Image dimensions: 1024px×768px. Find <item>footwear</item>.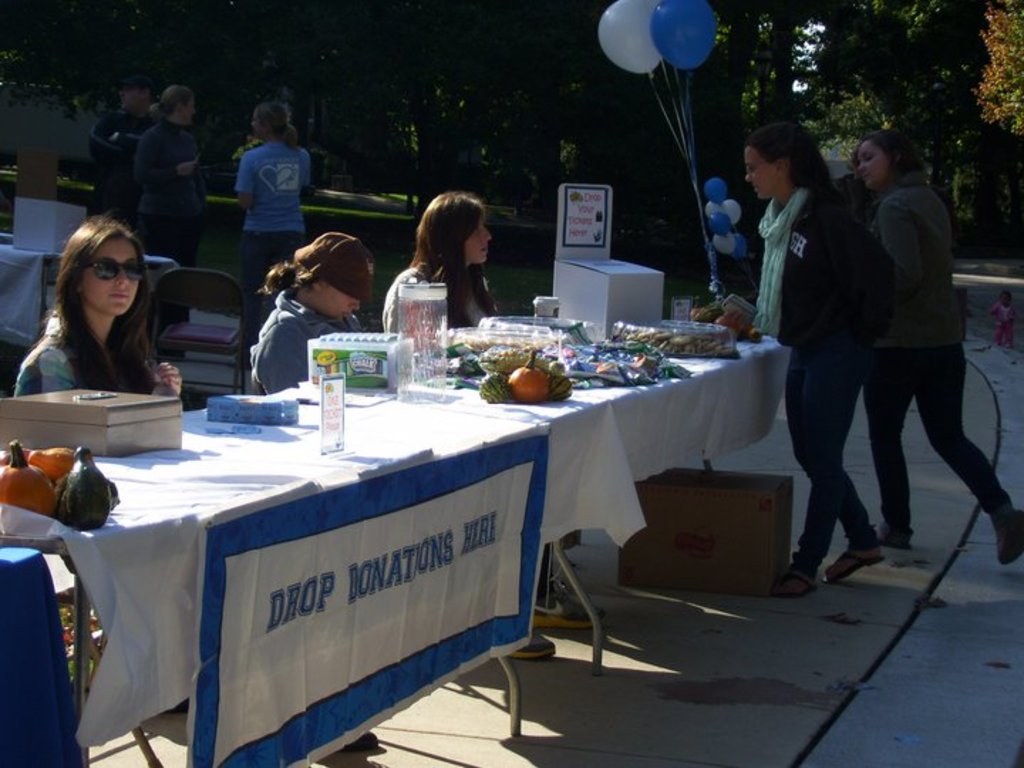
(left=509, top=624, right=559, bottom=657).
